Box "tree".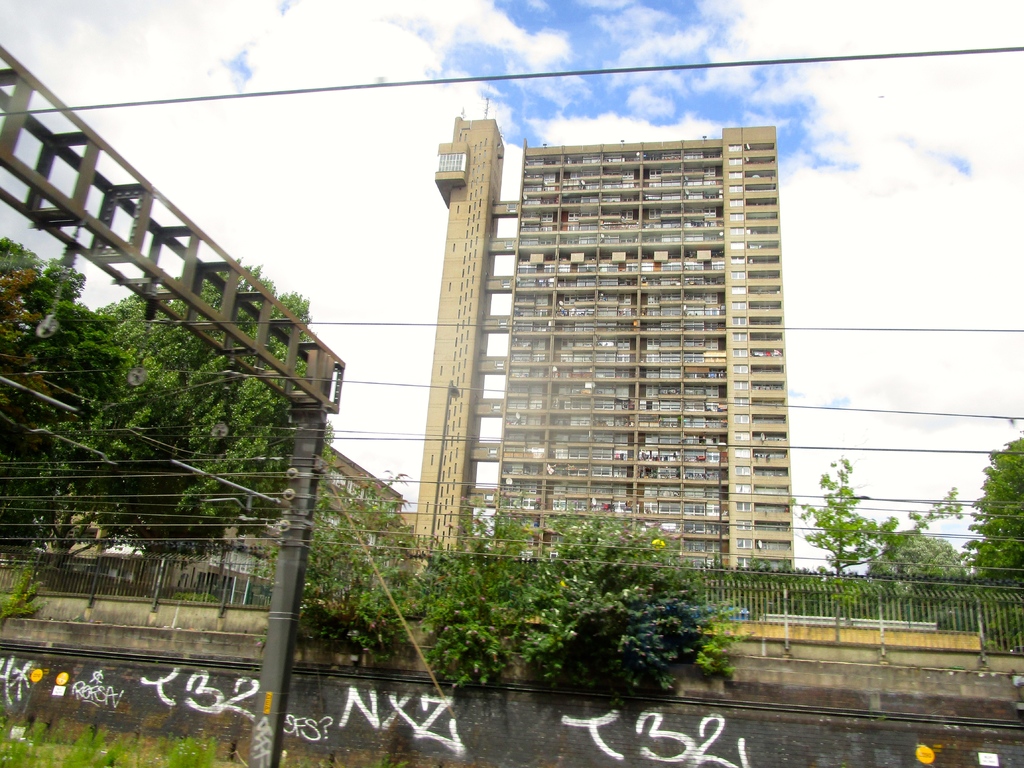
(775, 435, 890, 580).
